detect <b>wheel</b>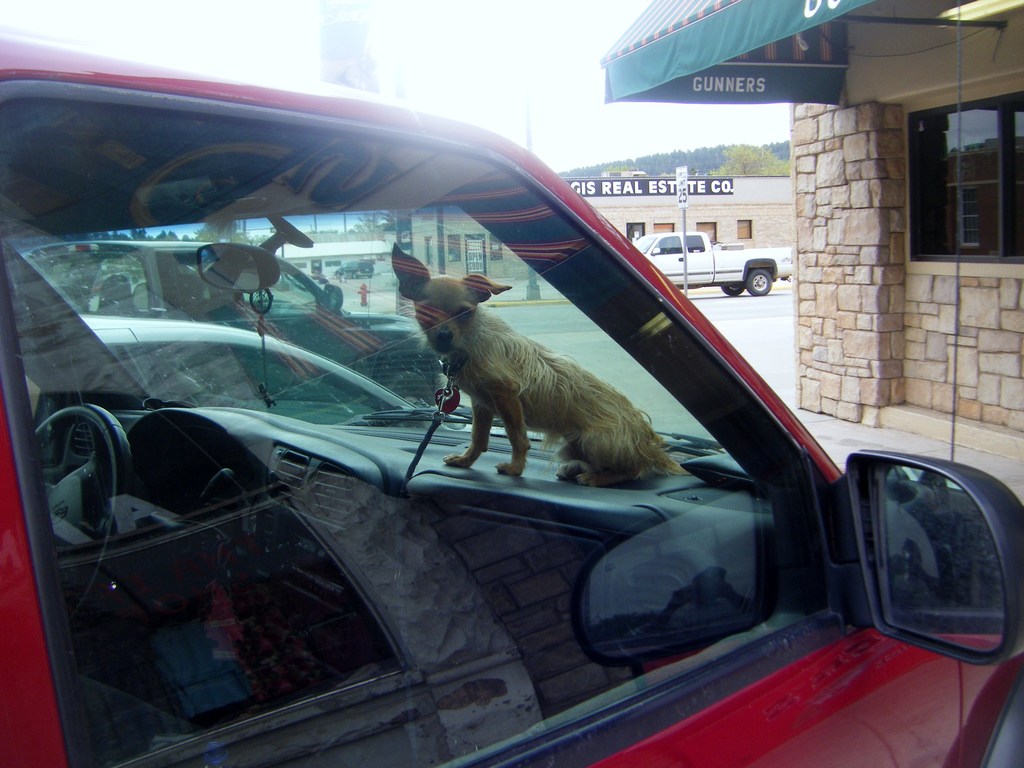
{"left": 723, "top": 283, "right": 741, "bottom": 296}
